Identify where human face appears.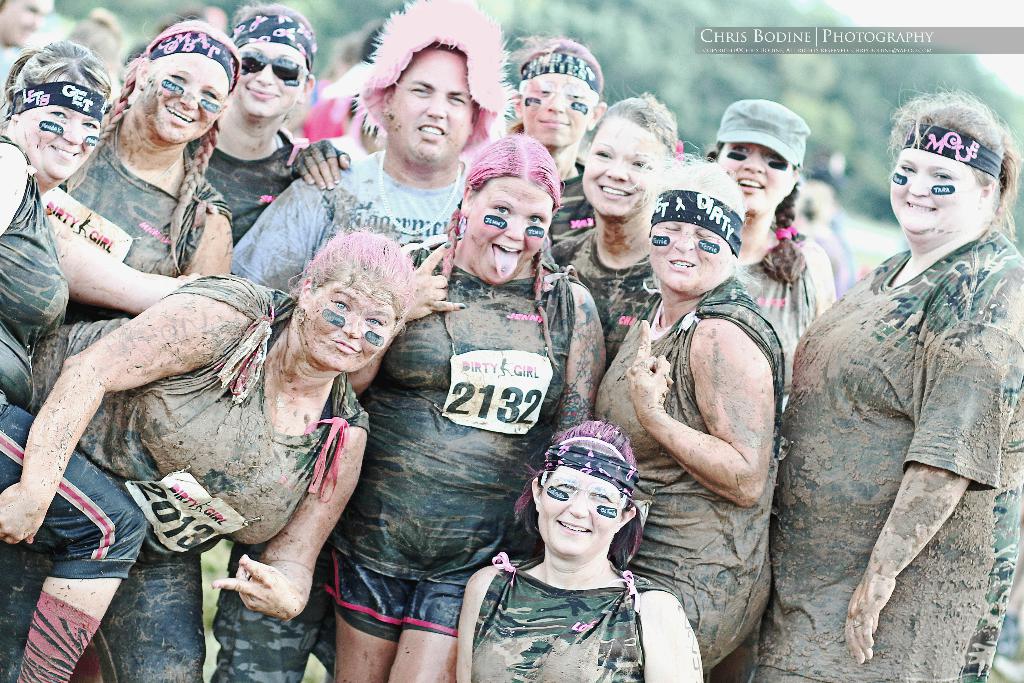
Appears at x1=292 y1=277 x2=397 y2=374.
